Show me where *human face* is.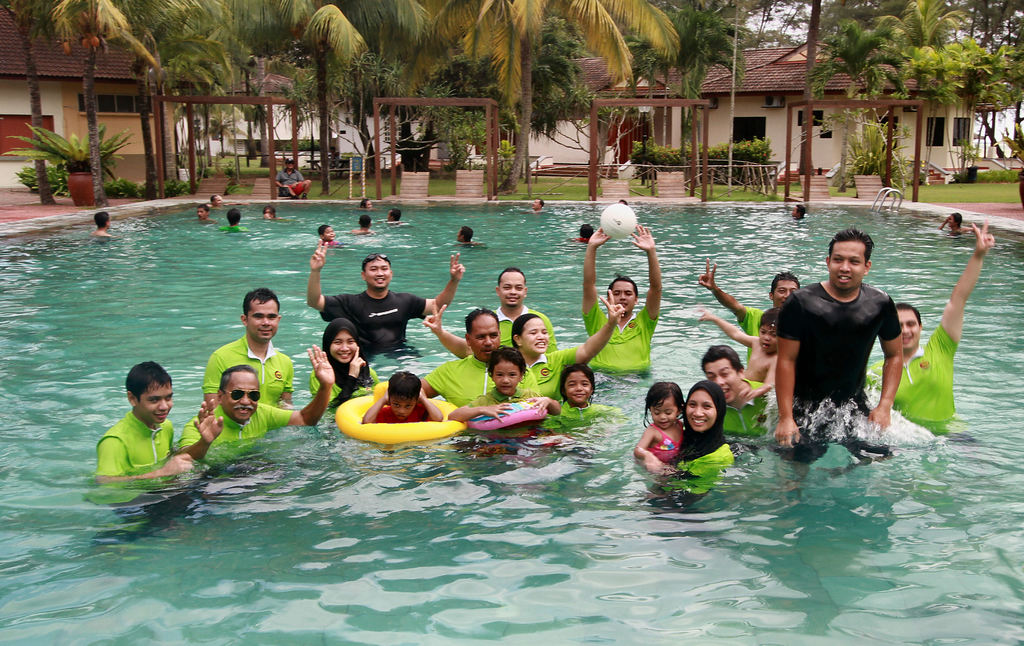
*human face* is at bbox(565, 368, 593, 400).
